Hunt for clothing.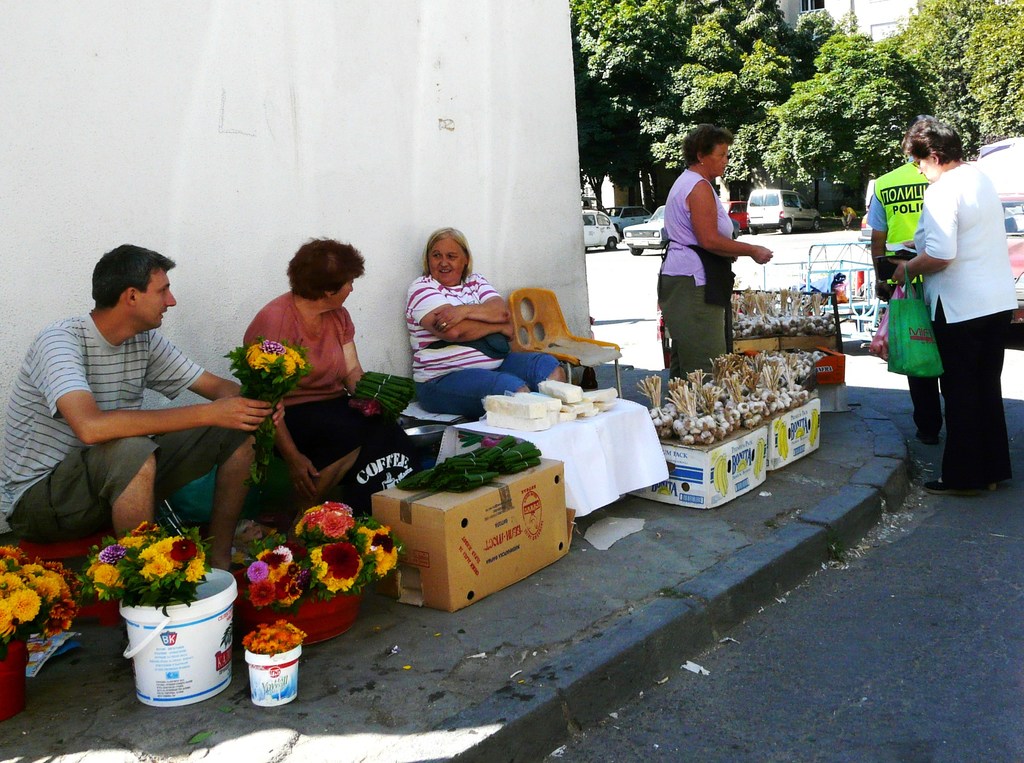
Hunted down at {"left": 241, "top": 293, "right": 408, "bottom": 474}.
